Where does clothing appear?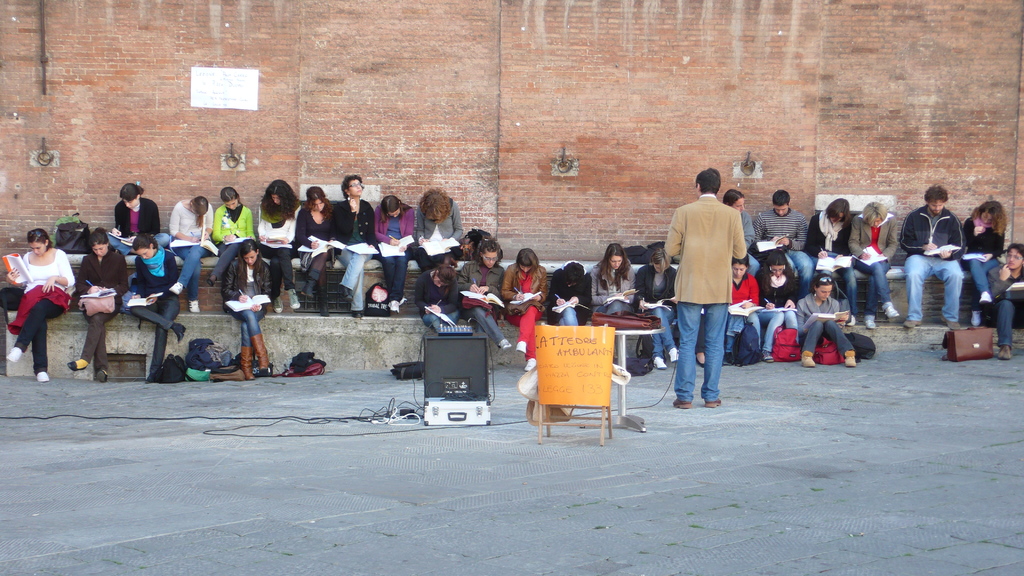
Appears at BBox(367, 204, 414, 300).
